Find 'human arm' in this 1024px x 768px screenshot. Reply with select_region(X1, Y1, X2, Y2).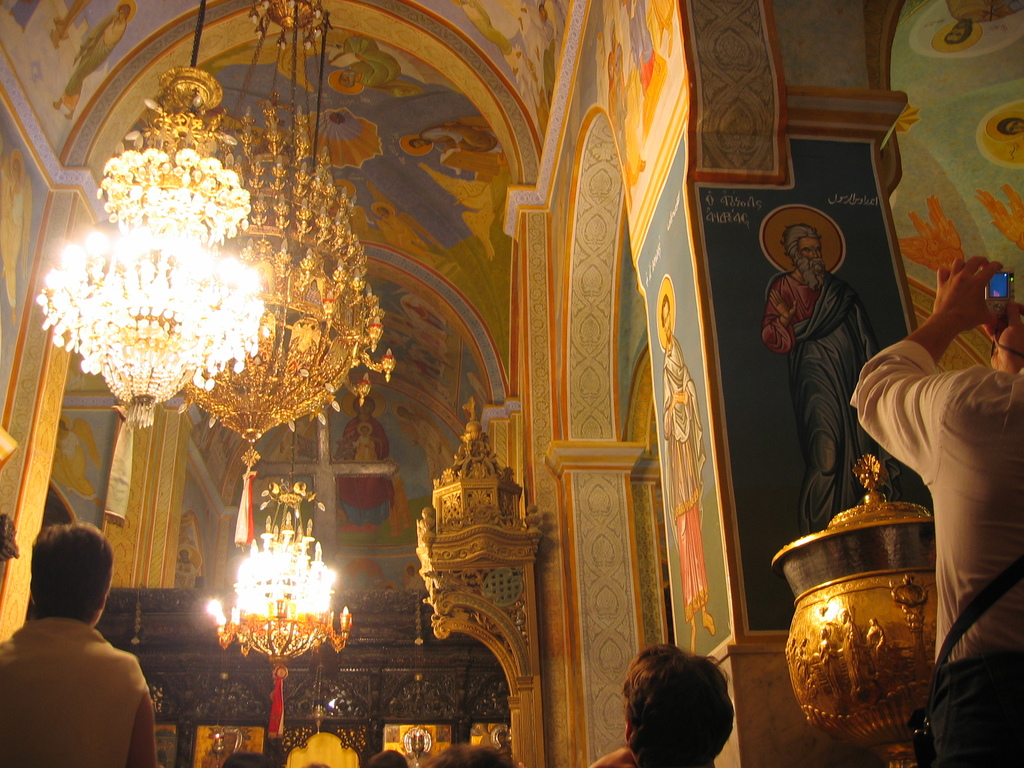
select_region(756, 276, 800, 351).
